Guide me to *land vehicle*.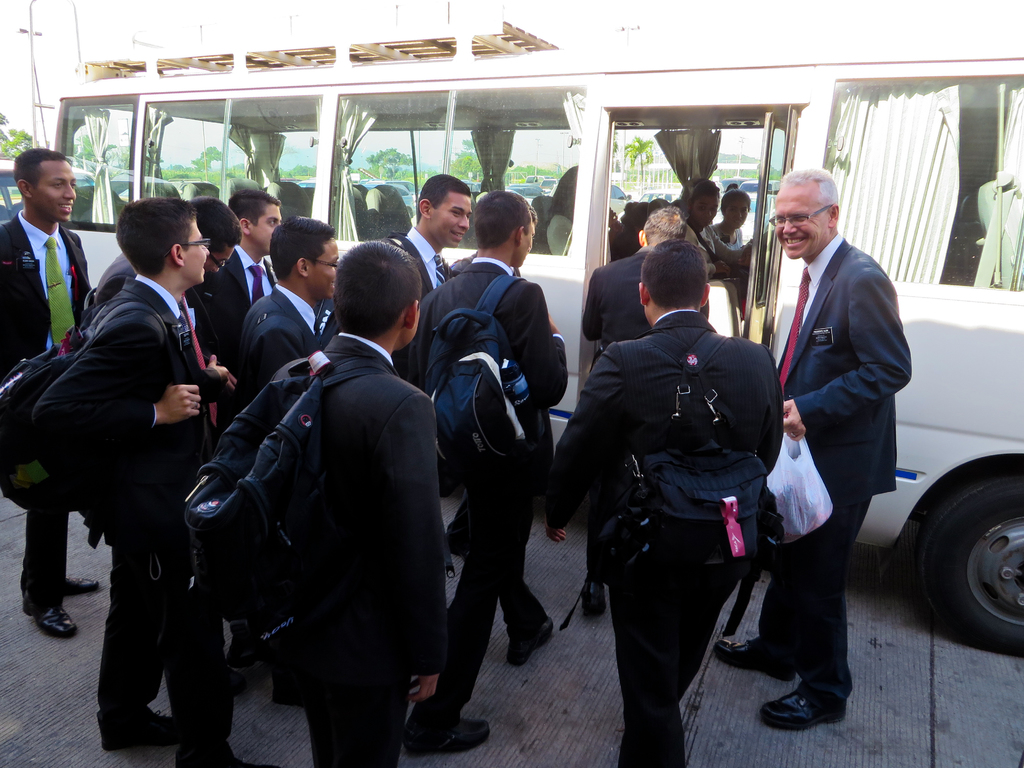
Guidance: pyautogui.locateOnScreen(132, 79, 972, 706).
